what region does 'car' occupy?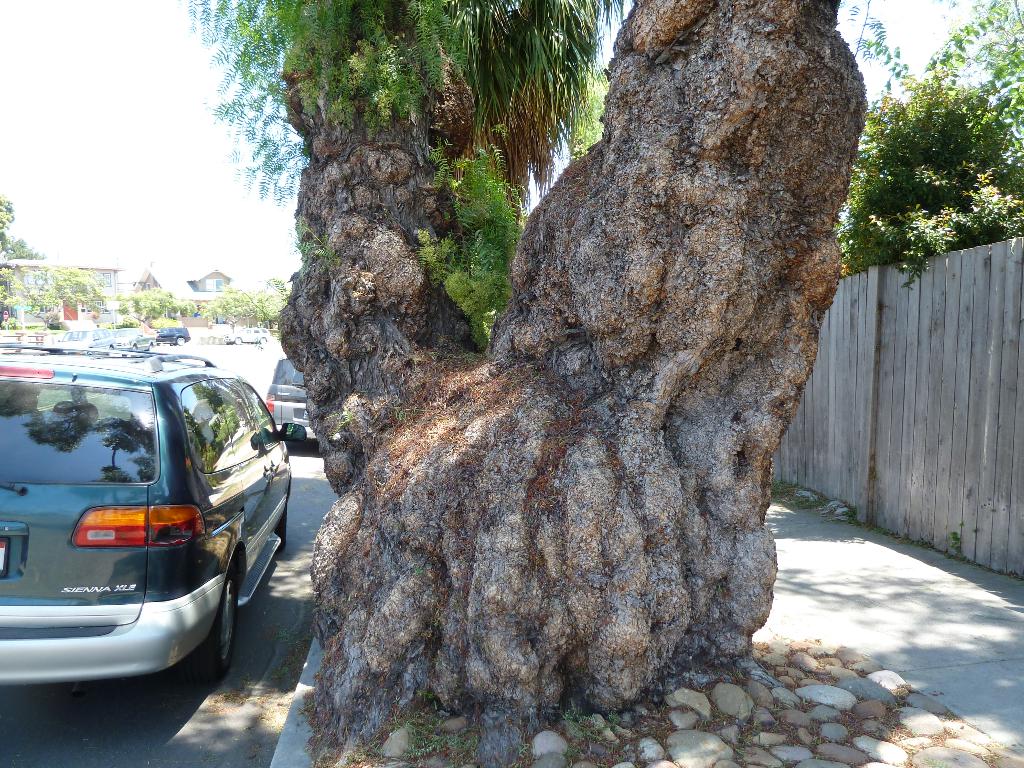
[223, 323, 277, 348].
